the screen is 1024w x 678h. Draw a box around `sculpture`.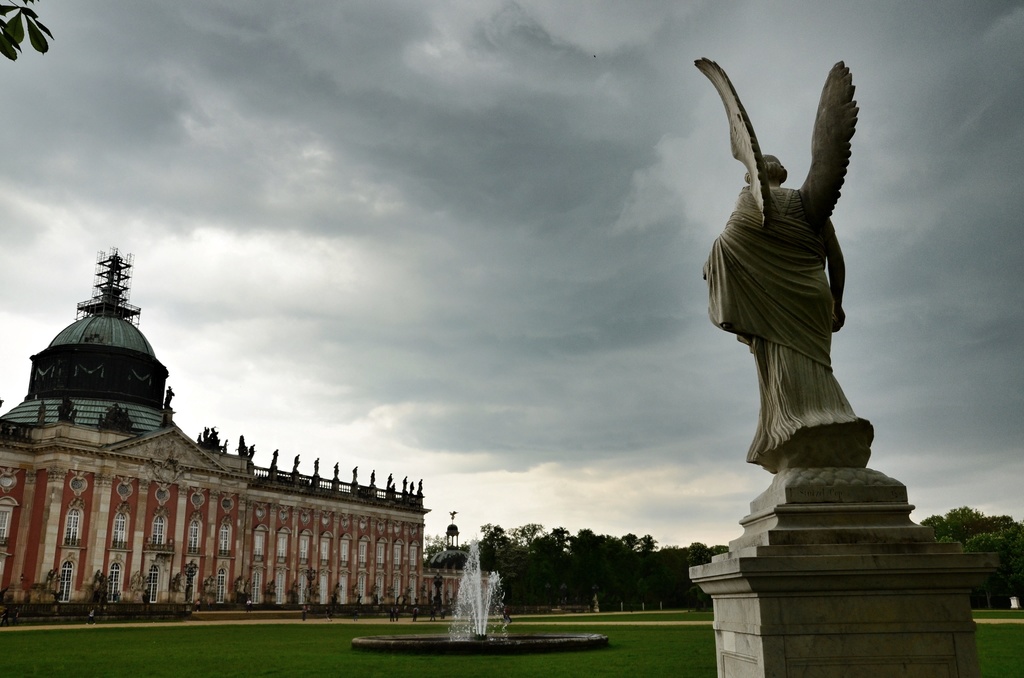
360,517,367,522.
